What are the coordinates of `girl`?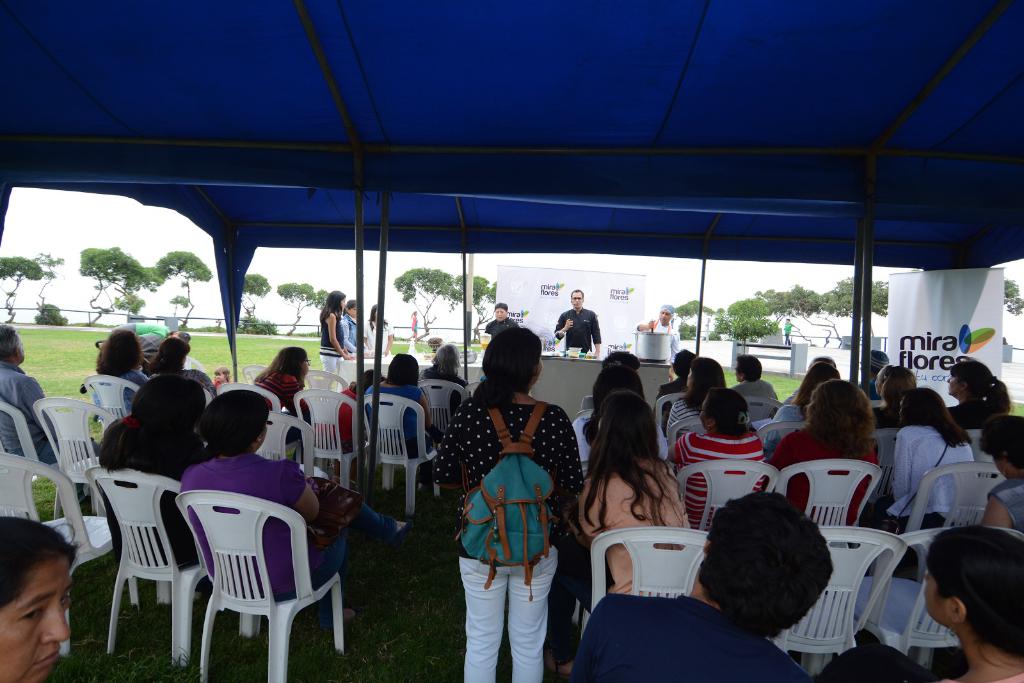
BBox(815, 525, 1023, 682).
